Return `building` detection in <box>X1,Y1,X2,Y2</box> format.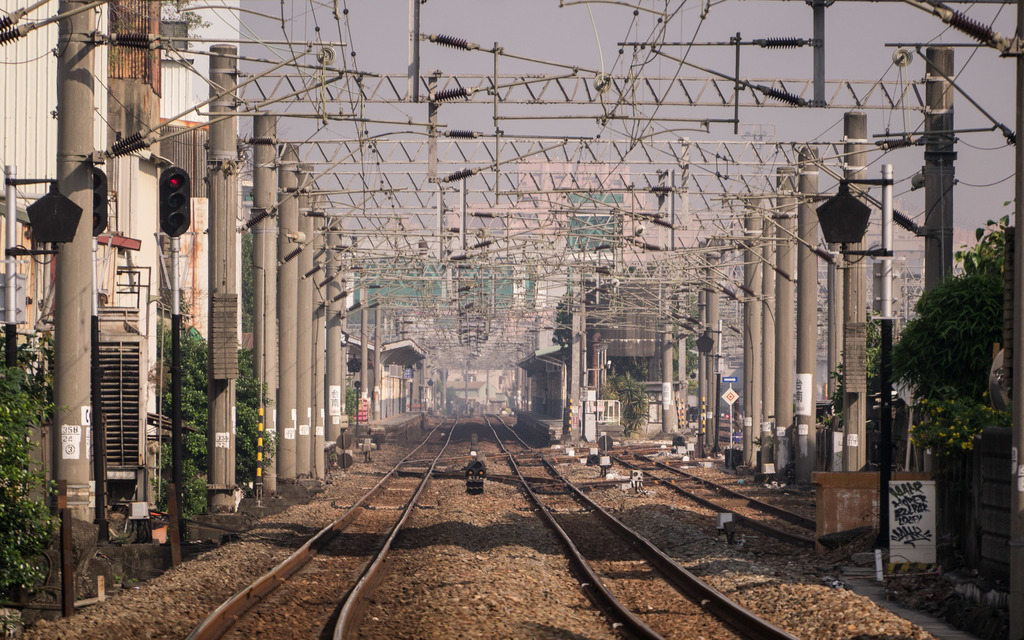
<box>698,199,988,413</box>.
